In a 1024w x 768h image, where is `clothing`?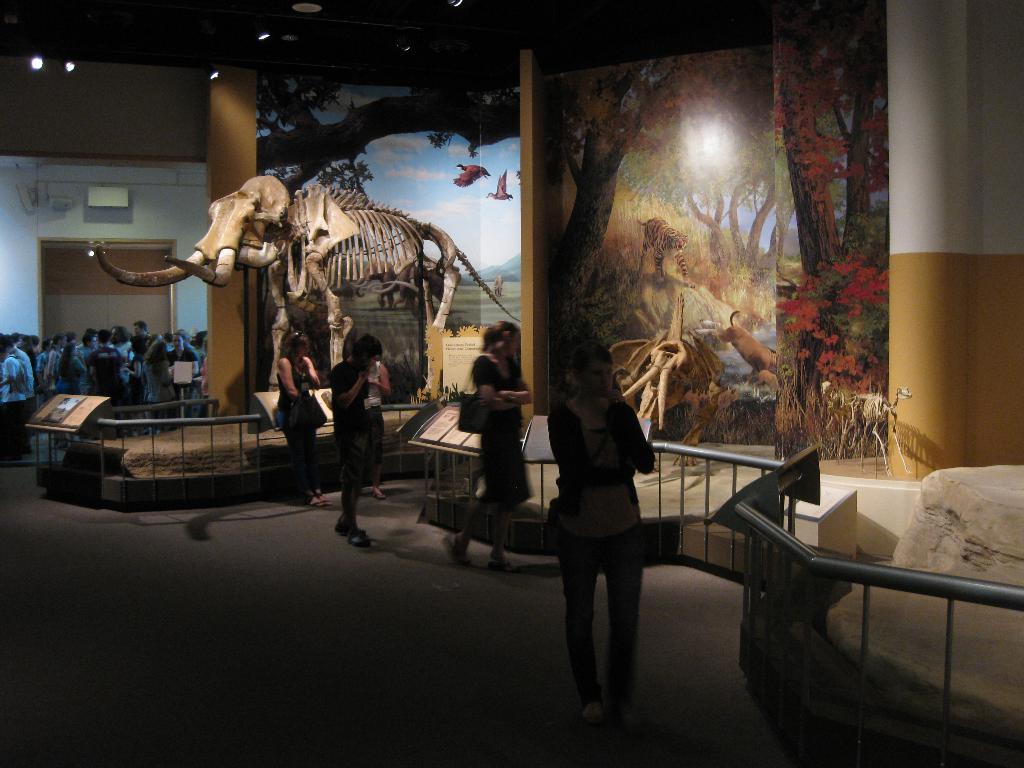
(x1=365, y1=356, x2=387, y2=468).
